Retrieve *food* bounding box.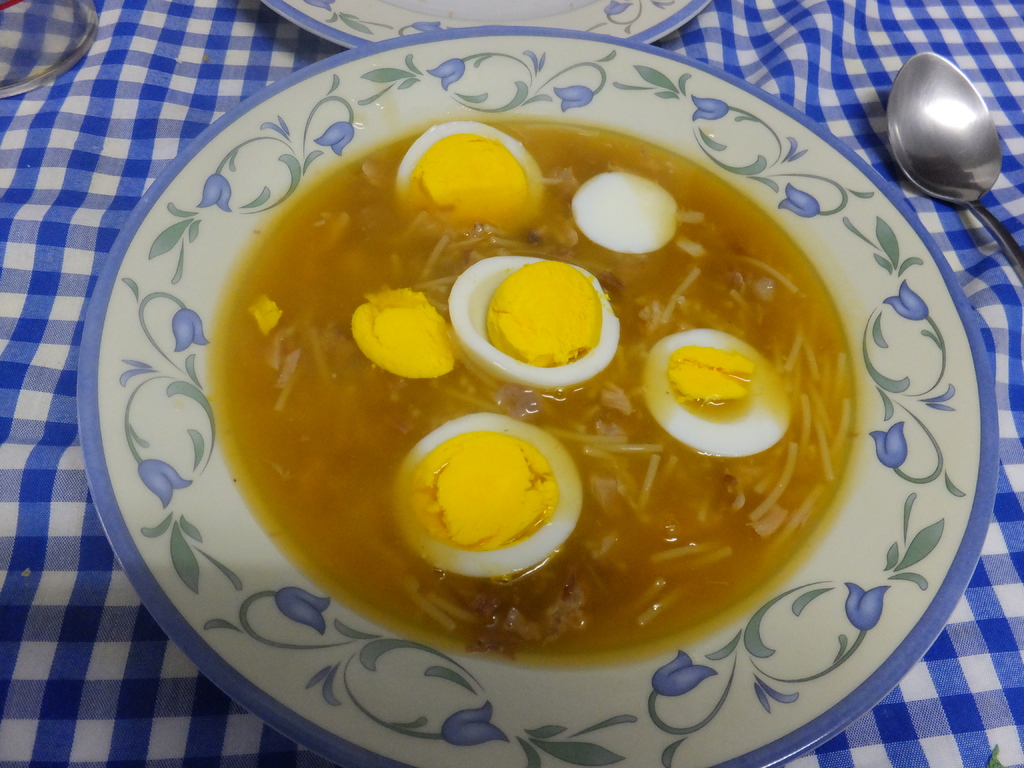
Bounding box: pyautogui.locateOnScreen(186, 129, 862, 607).
